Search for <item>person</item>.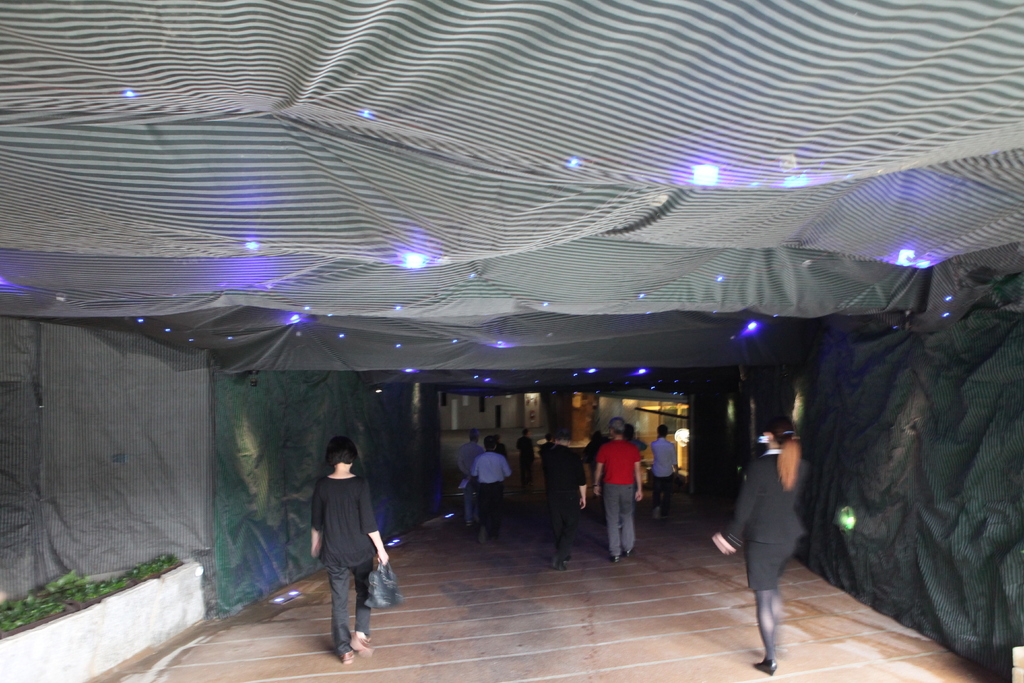
Found at l=652, t=421, r=680, b=523.
